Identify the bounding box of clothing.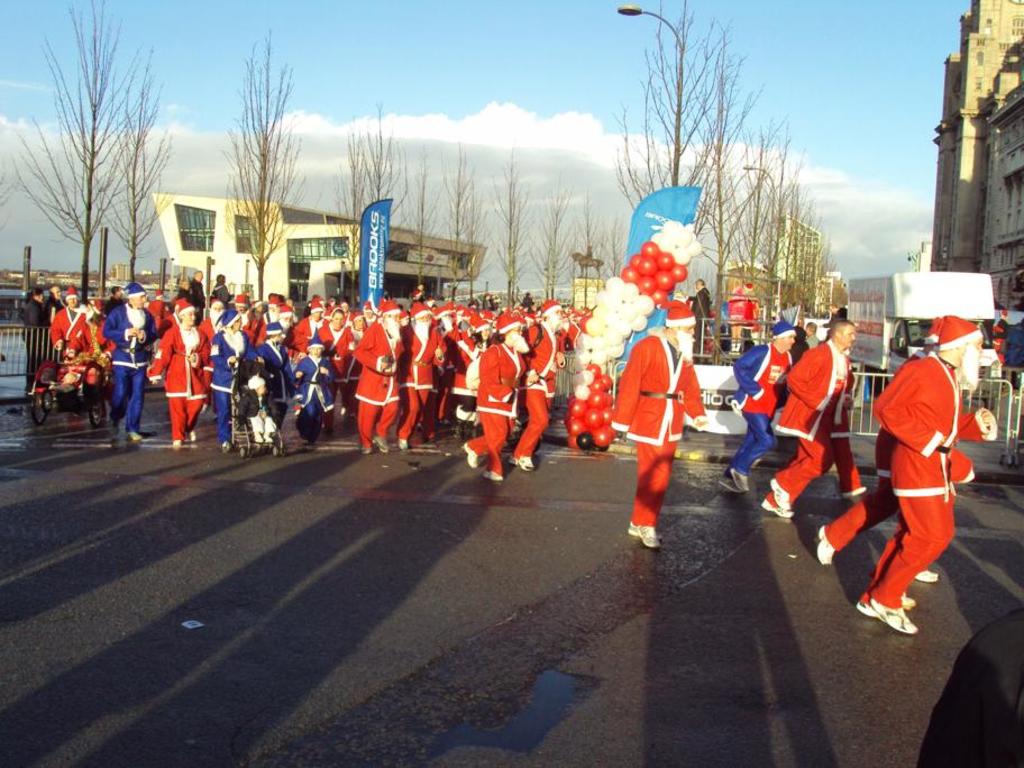
<box>822,348,865,497</box>.
